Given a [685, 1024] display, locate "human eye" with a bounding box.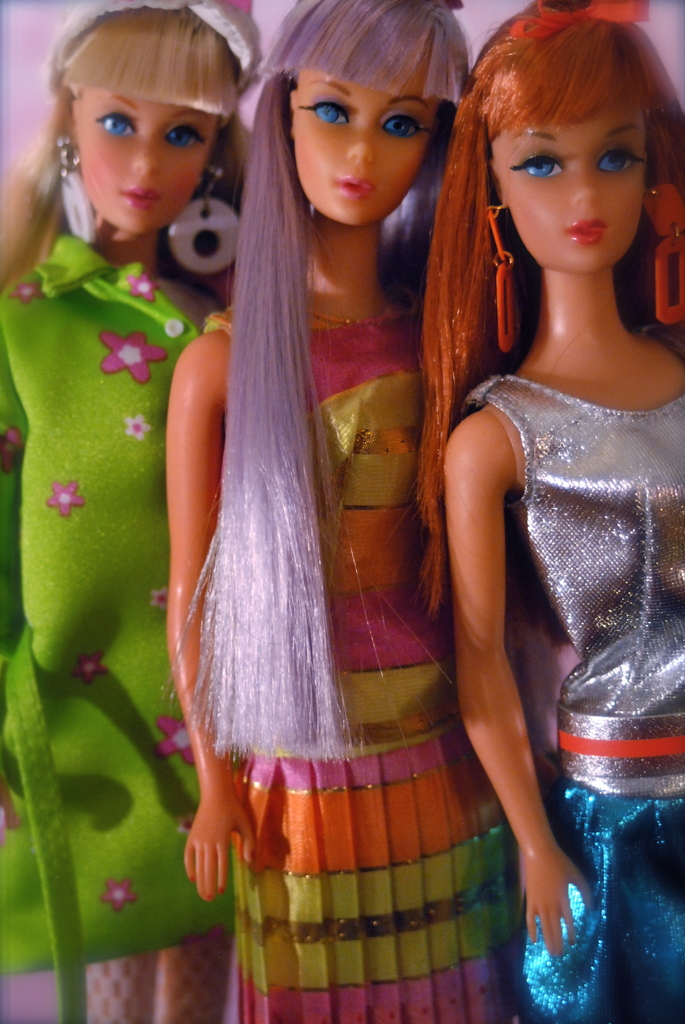
Located: l=96, t=113, r=138, b=141.
